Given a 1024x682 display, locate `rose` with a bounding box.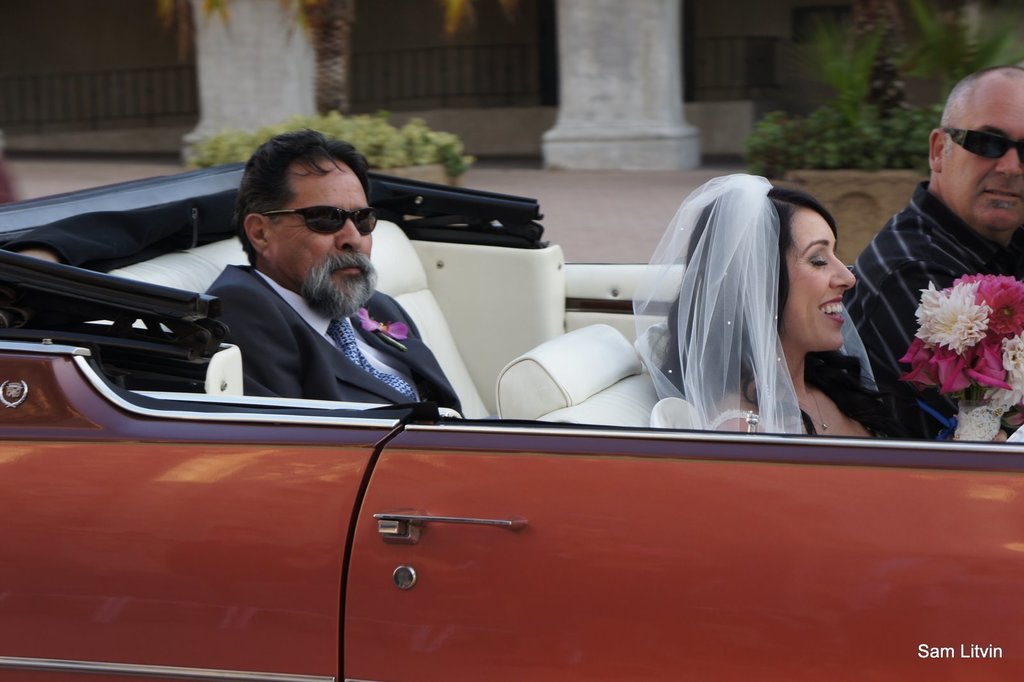
Located: left=963, top=332, right=1014, bottom=389.
